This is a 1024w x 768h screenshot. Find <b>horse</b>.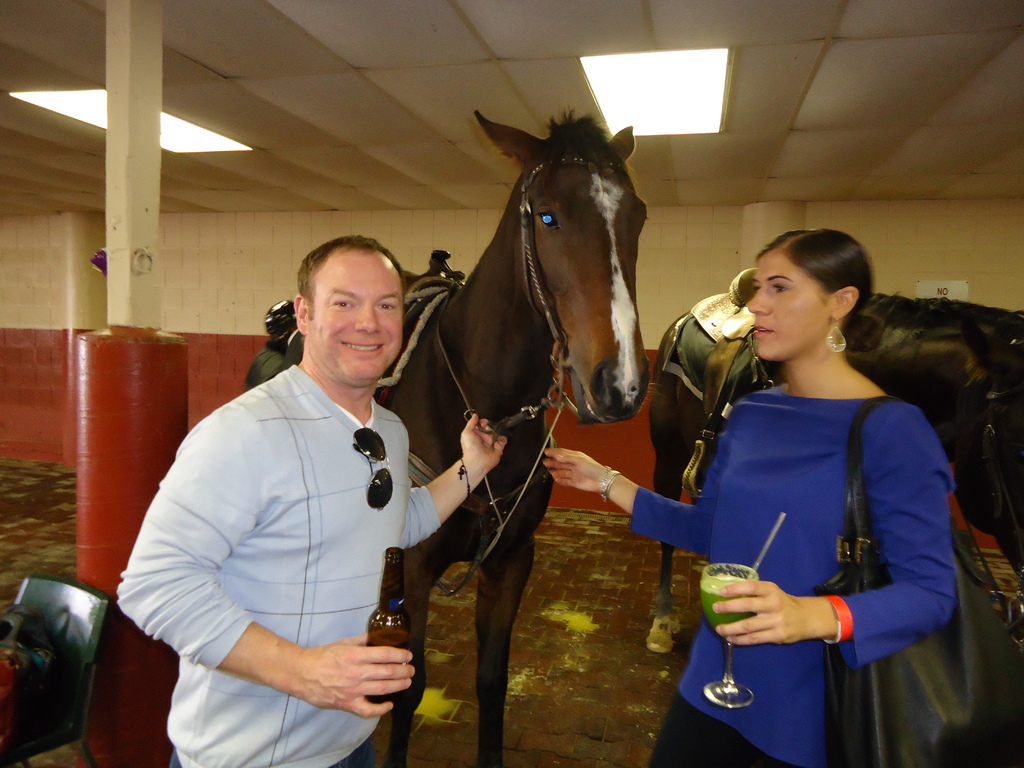
Bounding box: (641, 298, 1023, 659).
